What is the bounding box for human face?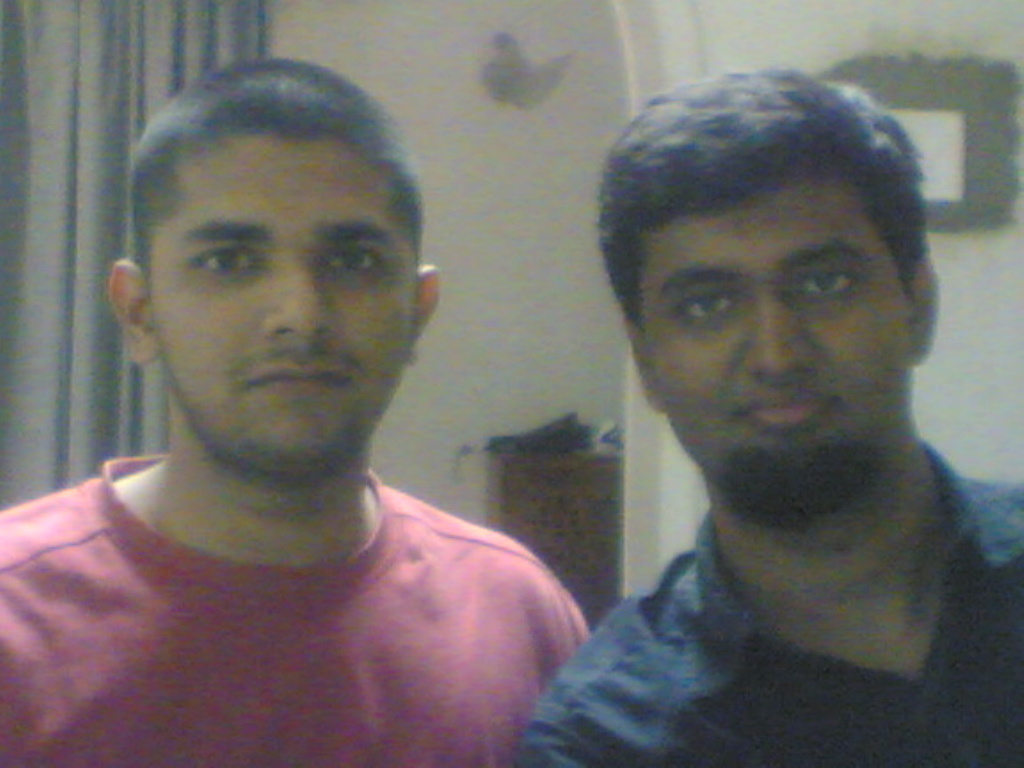
detection(630, 154, 909, 526).
